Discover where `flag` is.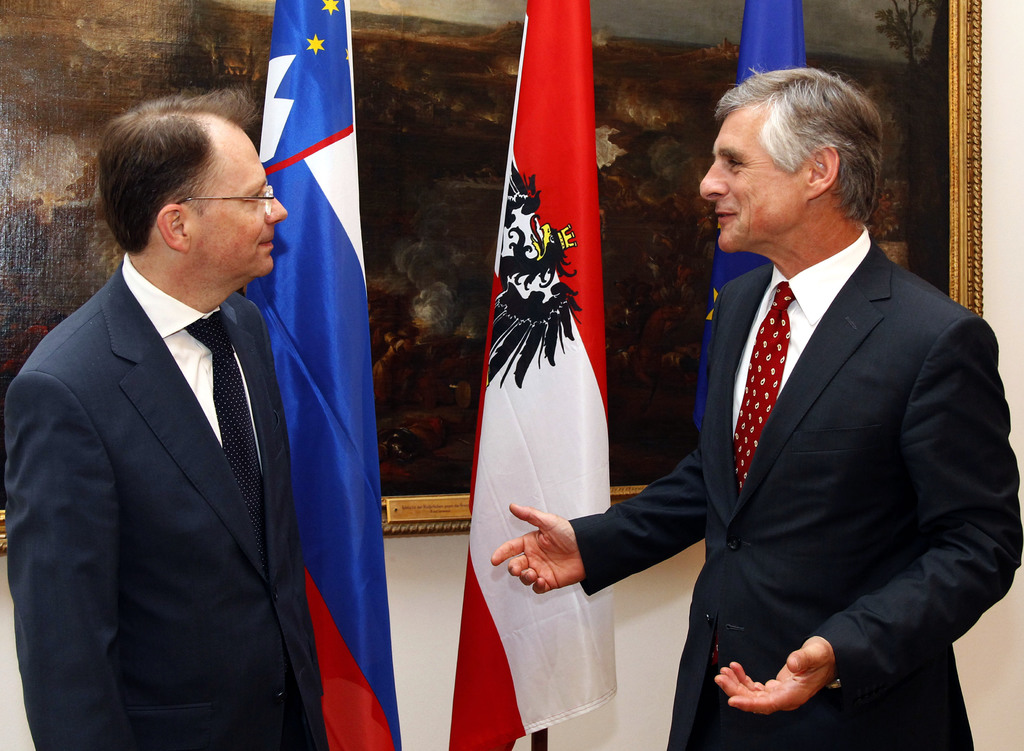
Discovered at <box>447,0,620,750</box>.
